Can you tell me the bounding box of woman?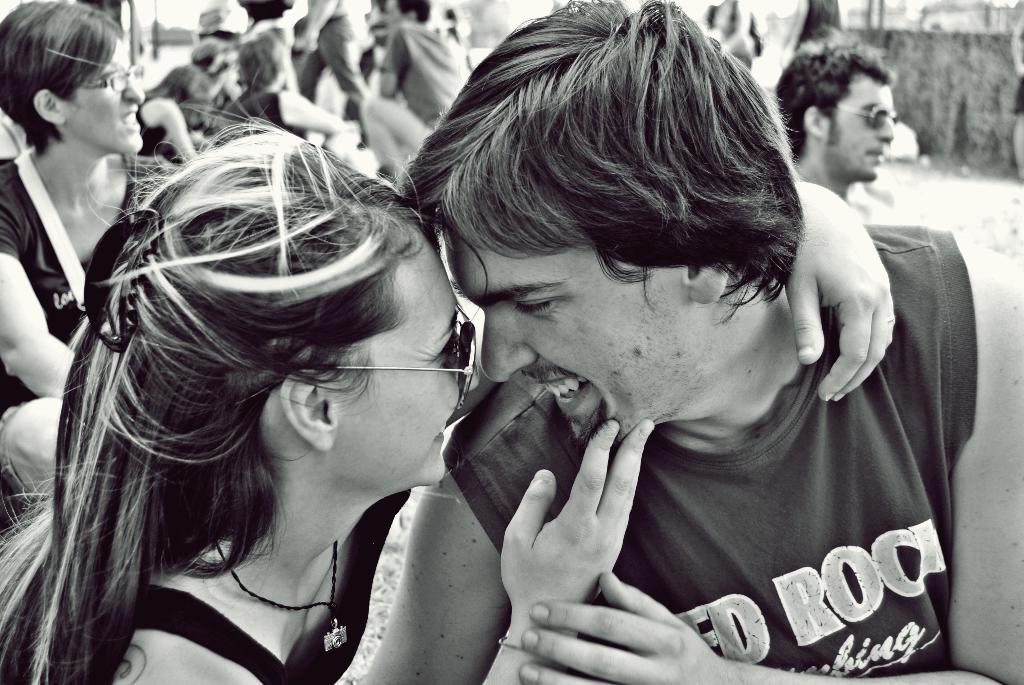
crop(109, 38, 831, 682).
